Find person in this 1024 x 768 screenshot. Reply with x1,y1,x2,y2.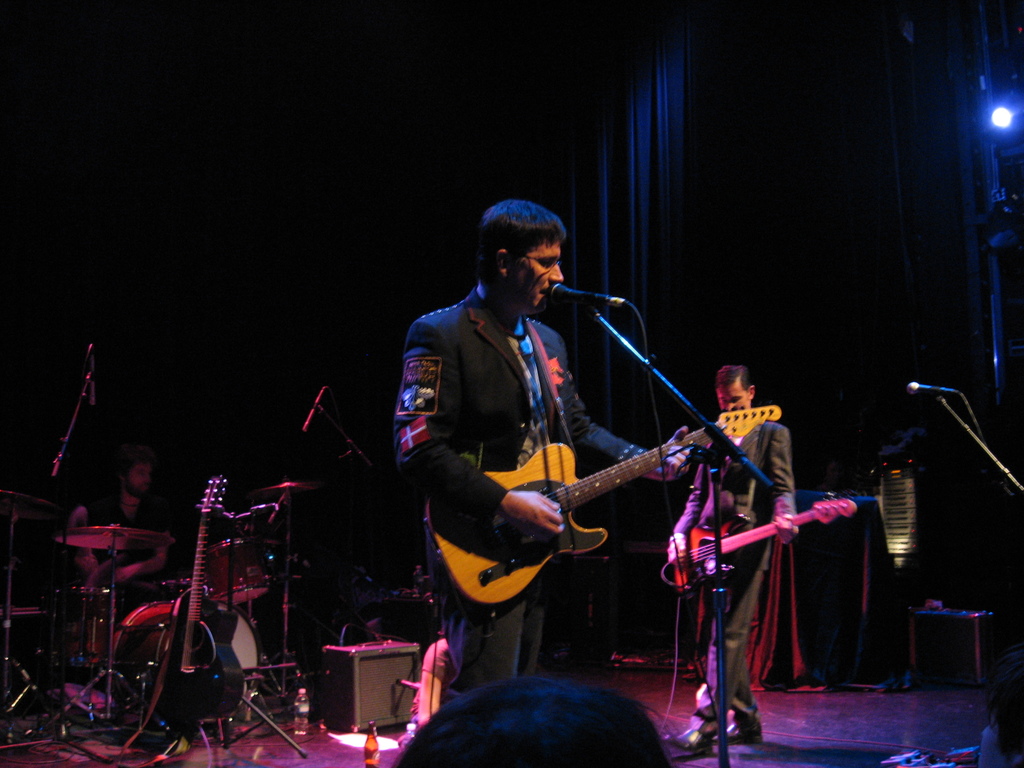
399,636,457,746.
